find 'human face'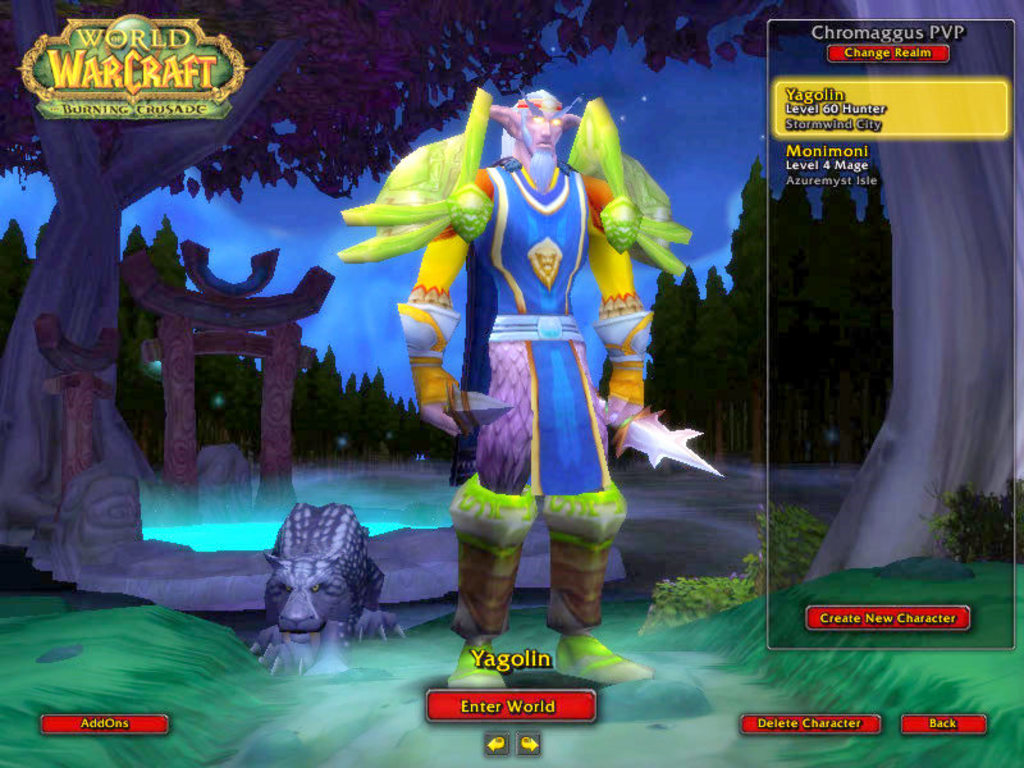
l=525, t=106, r=563, b=156
